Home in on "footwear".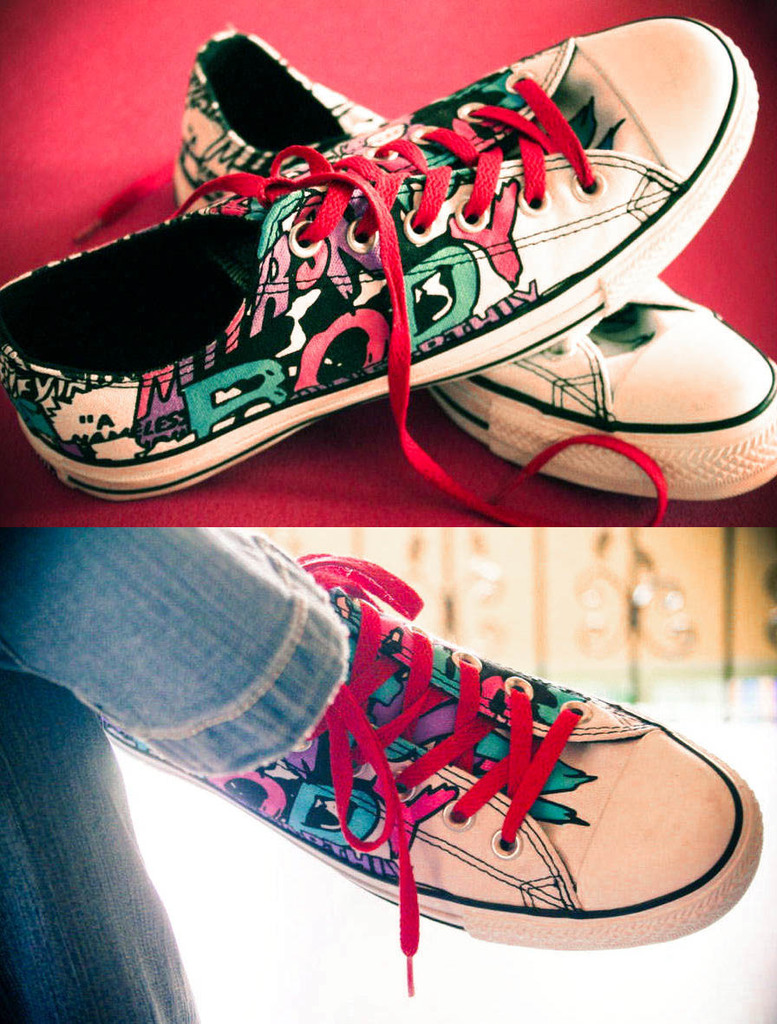
Homed in at (167, 27, 776, 505).
